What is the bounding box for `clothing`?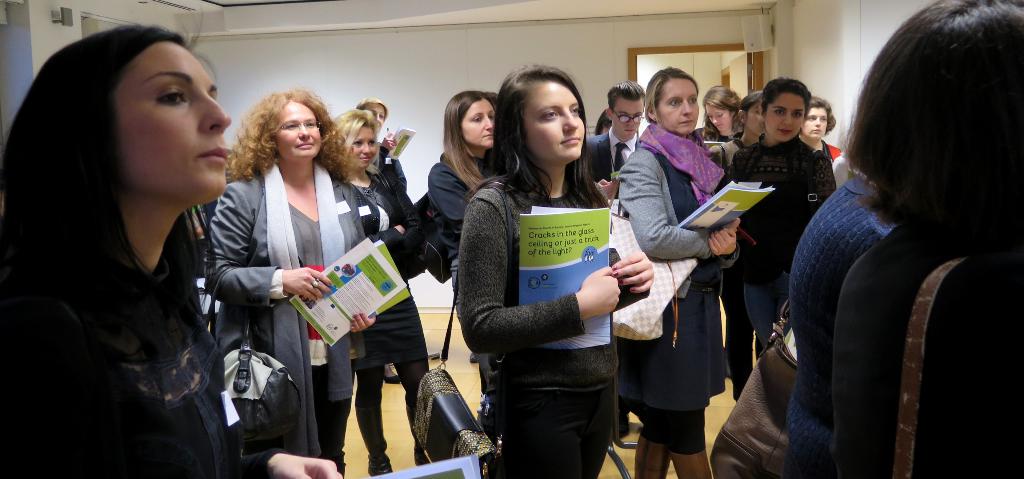
l=726, t=137, r=834, b=357.
